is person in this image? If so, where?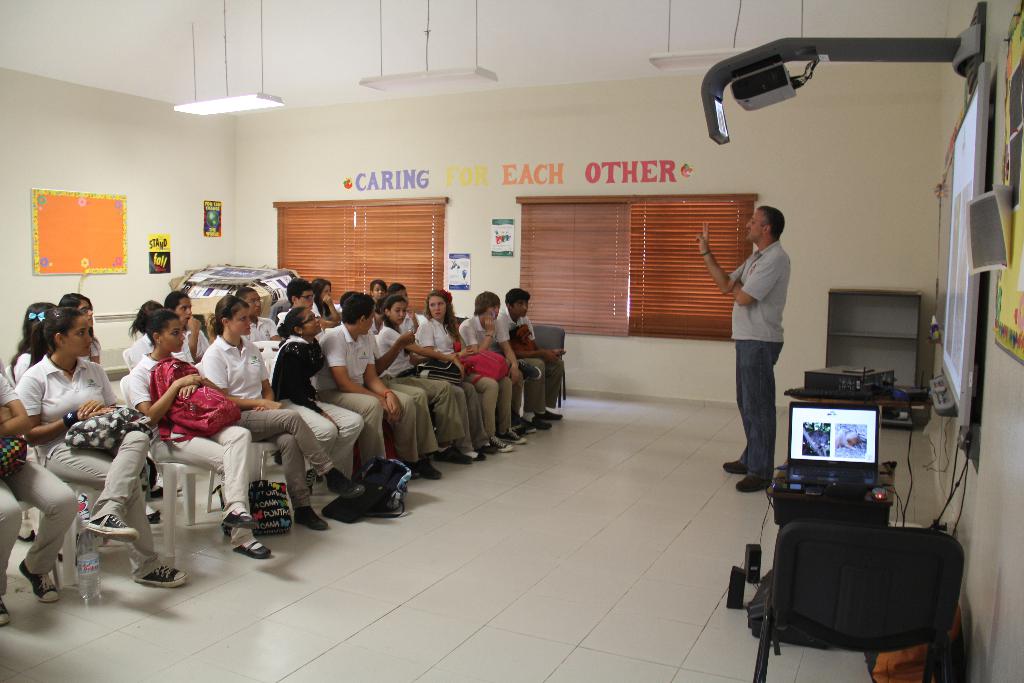
Yes, at pyautogui.locateOnScreen(2, 293, 568, 584).
